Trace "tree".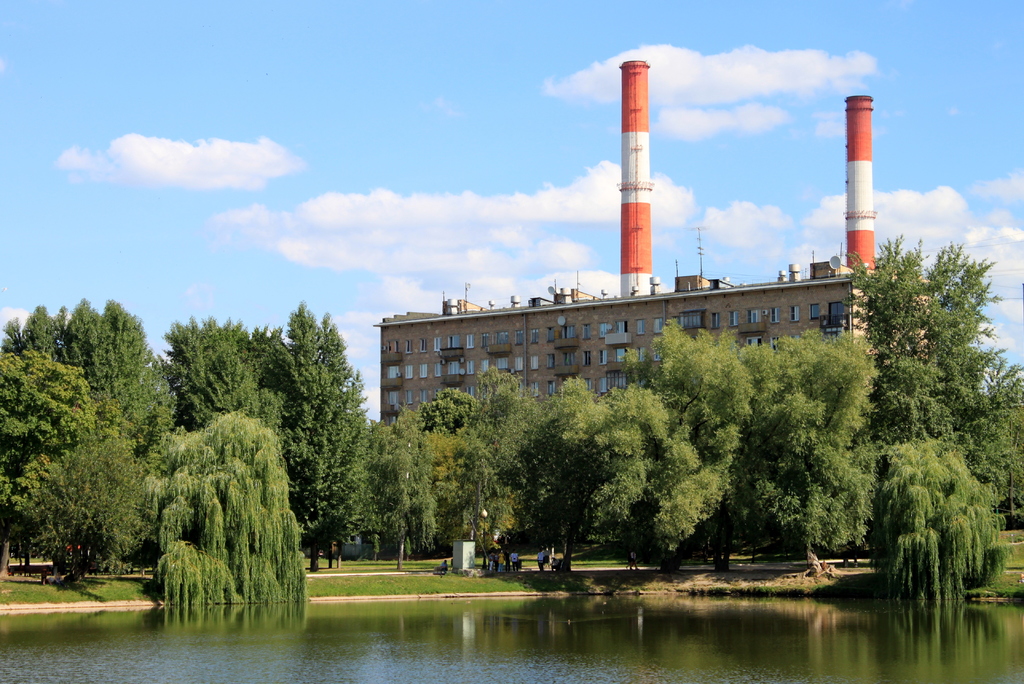
Traced to (842, 221, 1023, 436).
